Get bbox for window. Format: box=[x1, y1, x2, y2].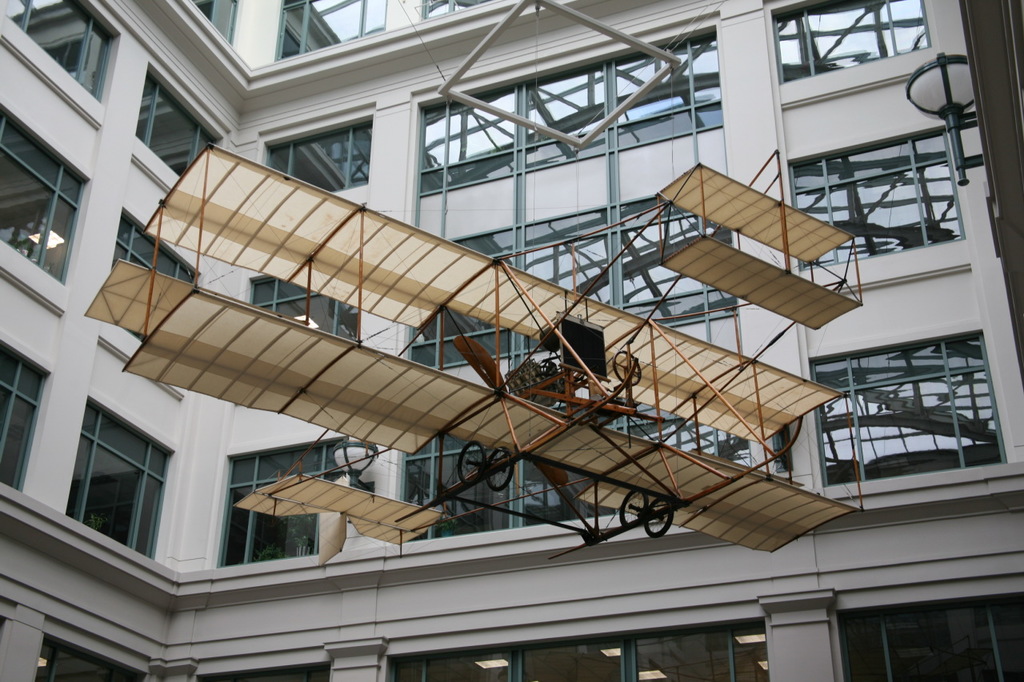
box=[814, 327, 1003, 492].
